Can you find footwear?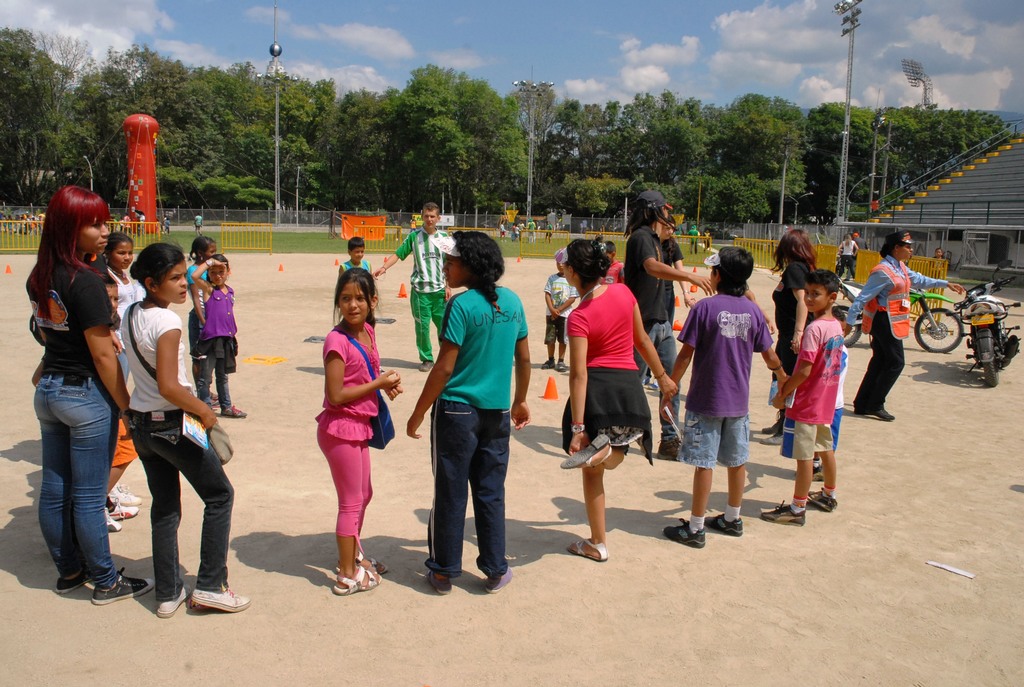
Yes, bounding box: region(480, 567, 514, 596).
